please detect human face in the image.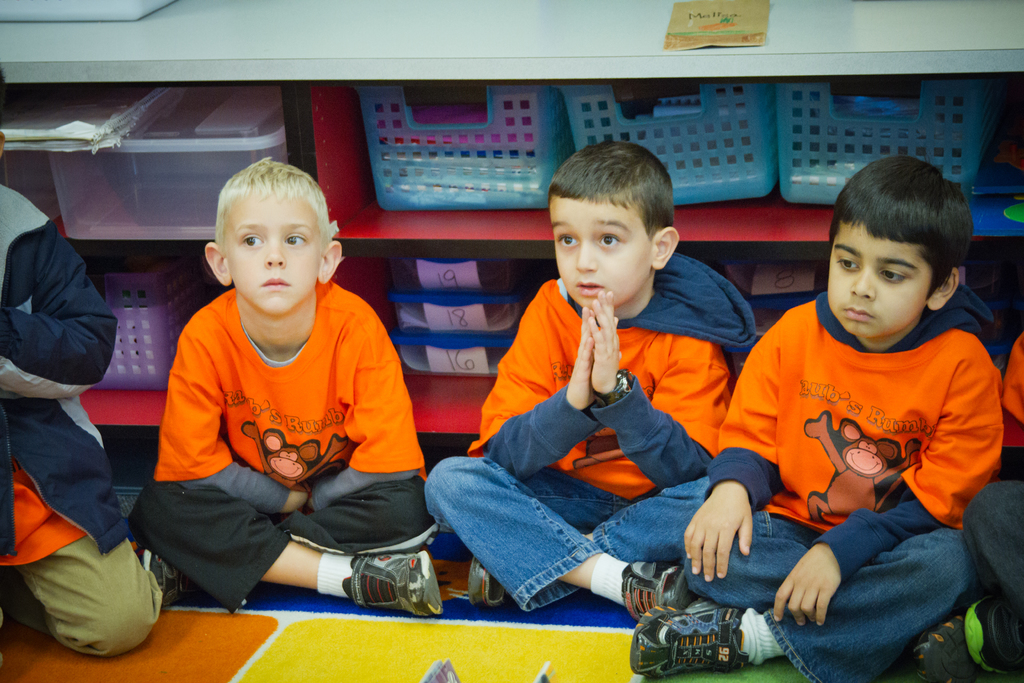
bbox=(213, 185, 327, 320).
